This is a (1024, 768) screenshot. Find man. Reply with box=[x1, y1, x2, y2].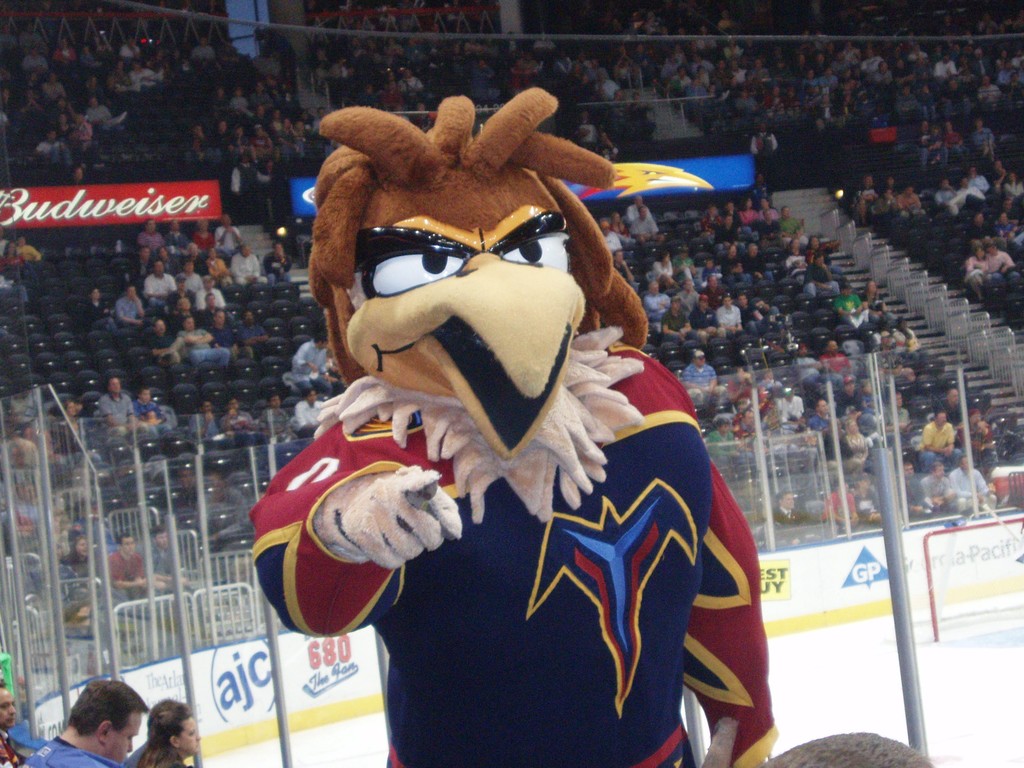
box=[743, 207, 784, 252].
